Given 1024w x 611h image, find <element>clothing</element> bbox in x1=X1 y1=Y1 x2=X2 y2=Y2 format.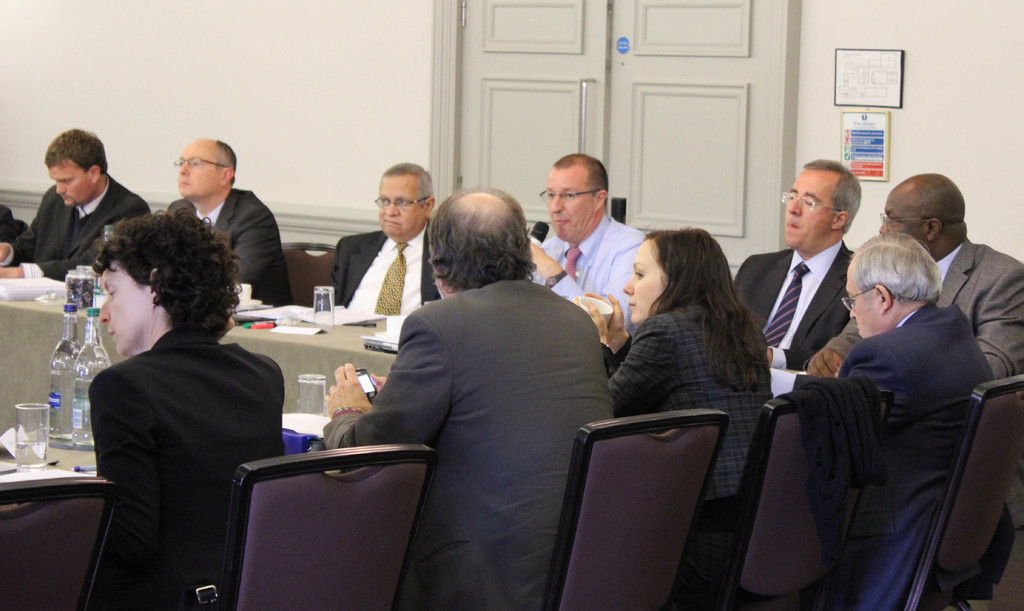
x1=737 y1=247 x2=863 y2=381.
